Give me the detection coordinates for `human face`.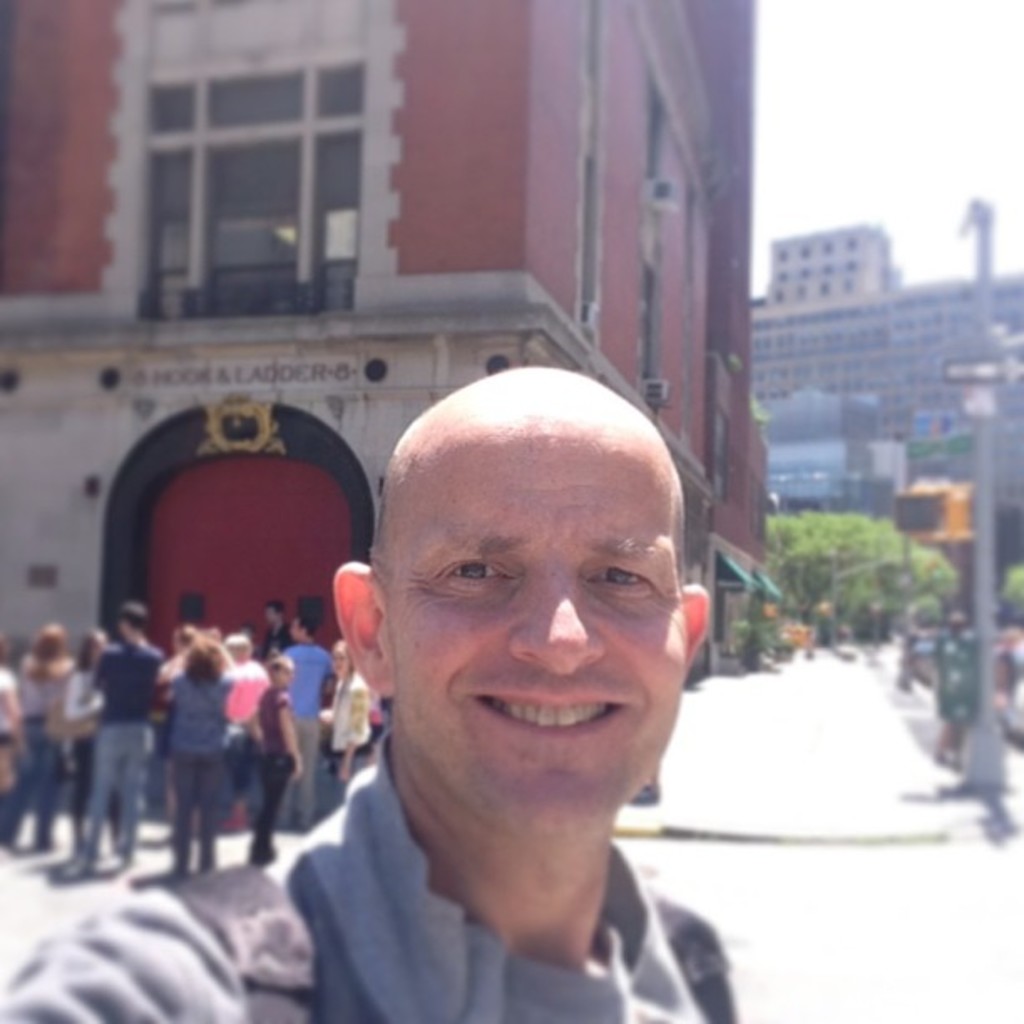
(274, 659, 298, 684).
